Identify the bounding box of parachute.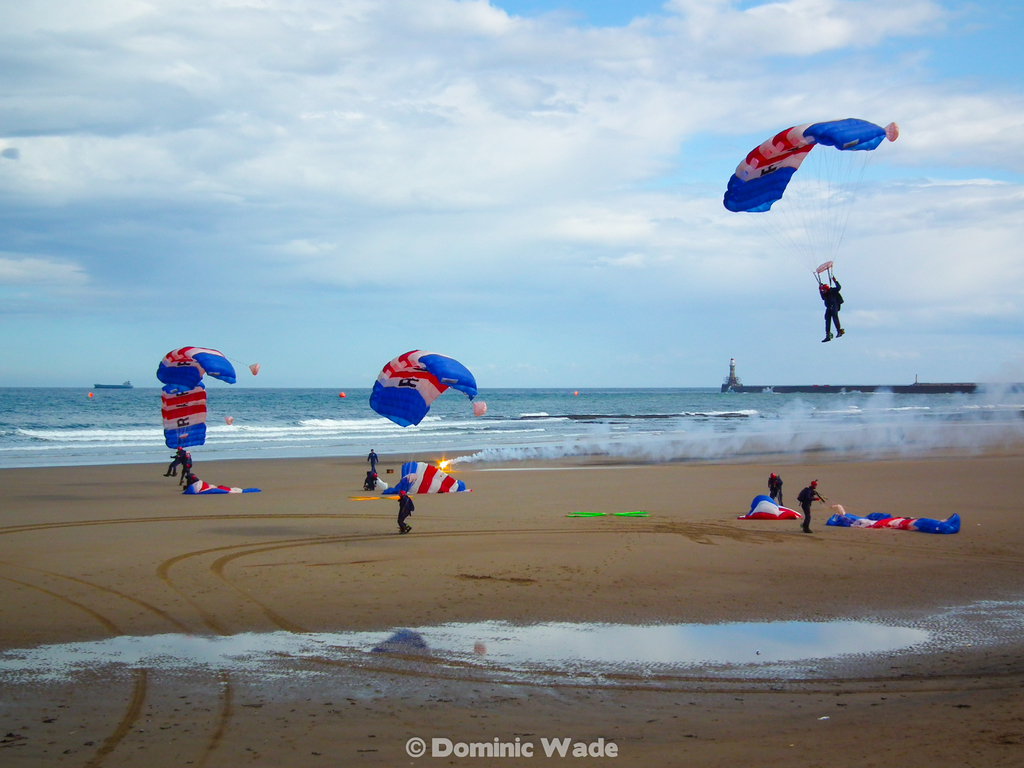
pyautogui.locateOnScreen(822, 499, 963, 528).
